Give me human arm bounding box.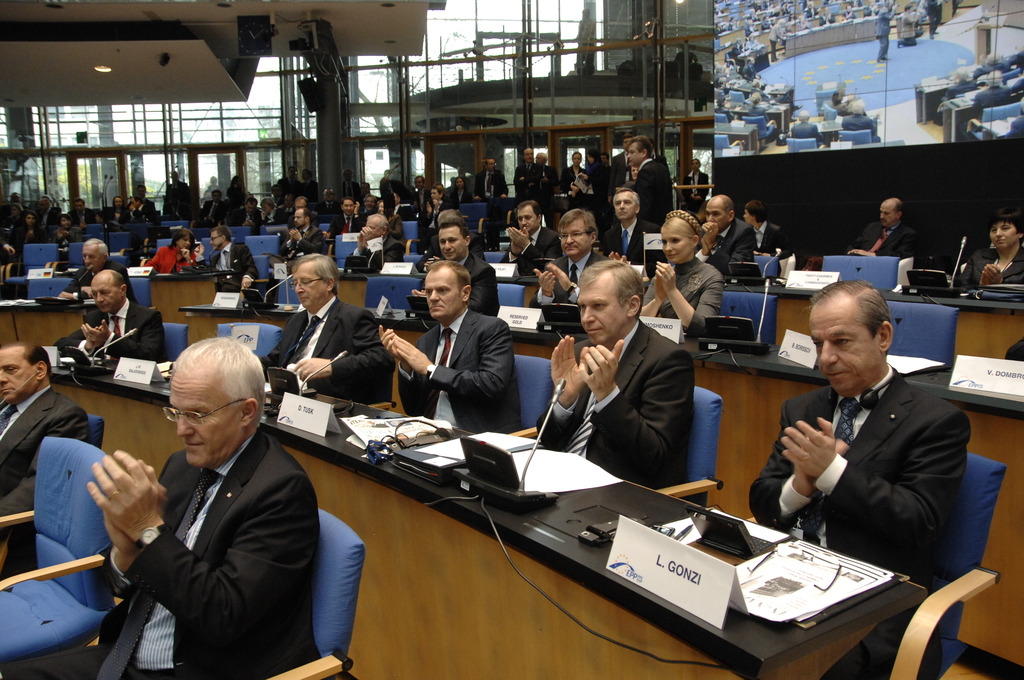
x1=390 y1=320 x2=513 y2=401.
